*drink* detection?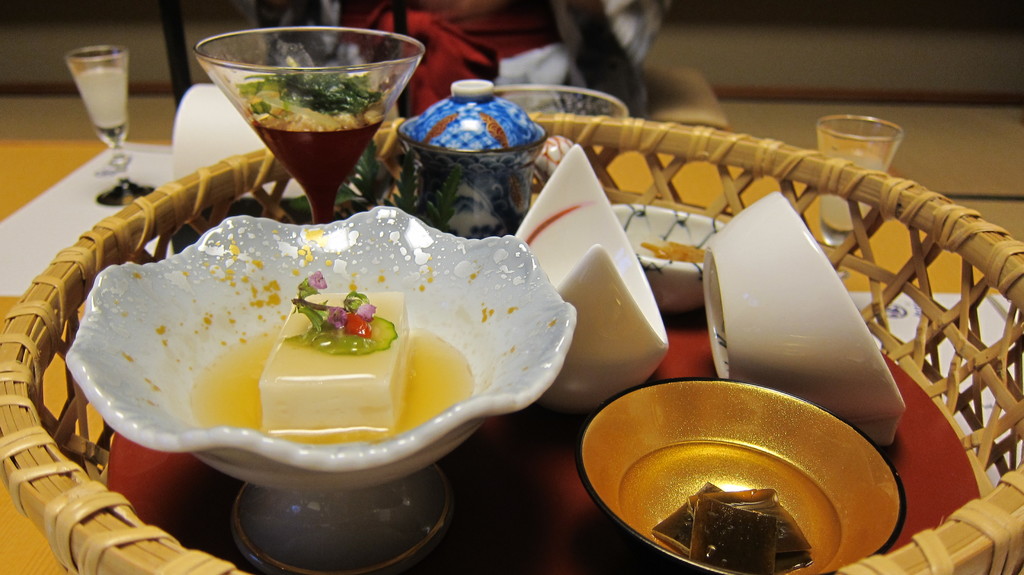
bbox=[189, 18, 415, 193]
